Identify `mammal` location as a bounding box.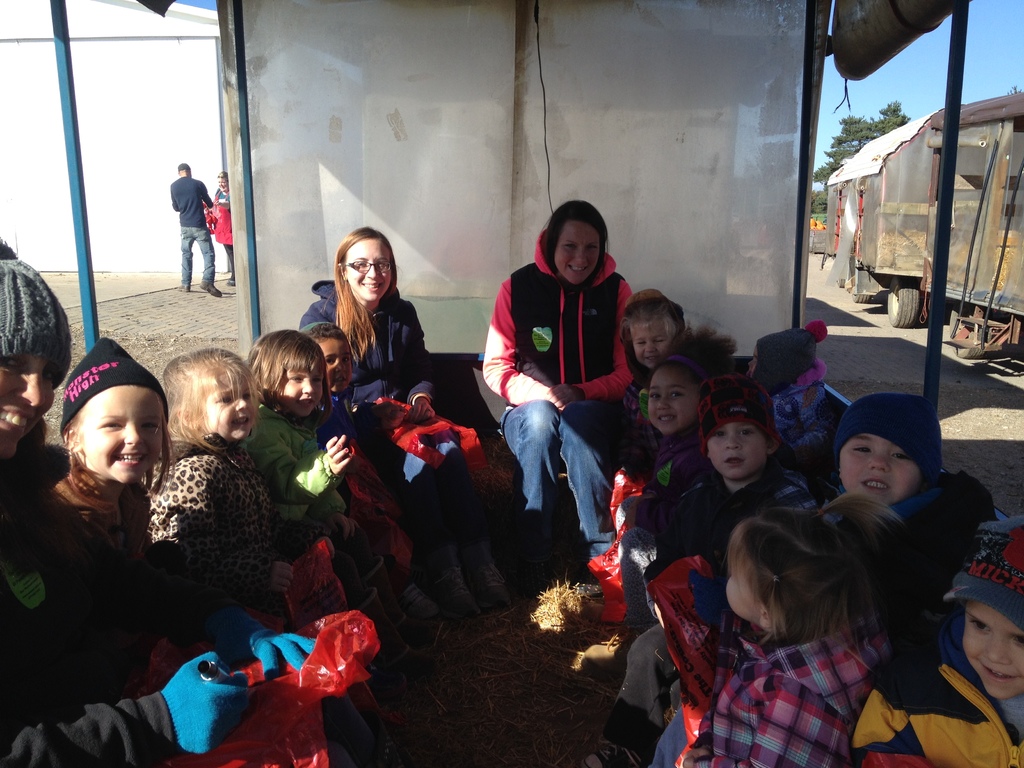
{"left": 673, "top": 487, "right": 950, "bottom": 751}.
